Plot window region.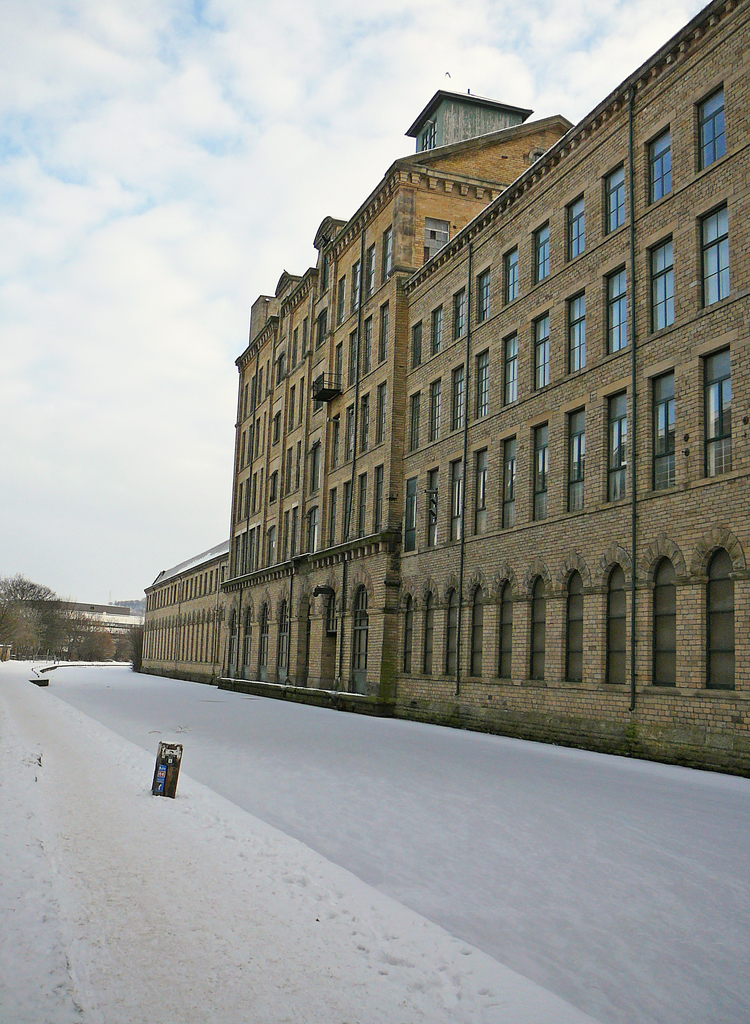
Plotted at [left=455, top=287, right=465, bottom=340].
